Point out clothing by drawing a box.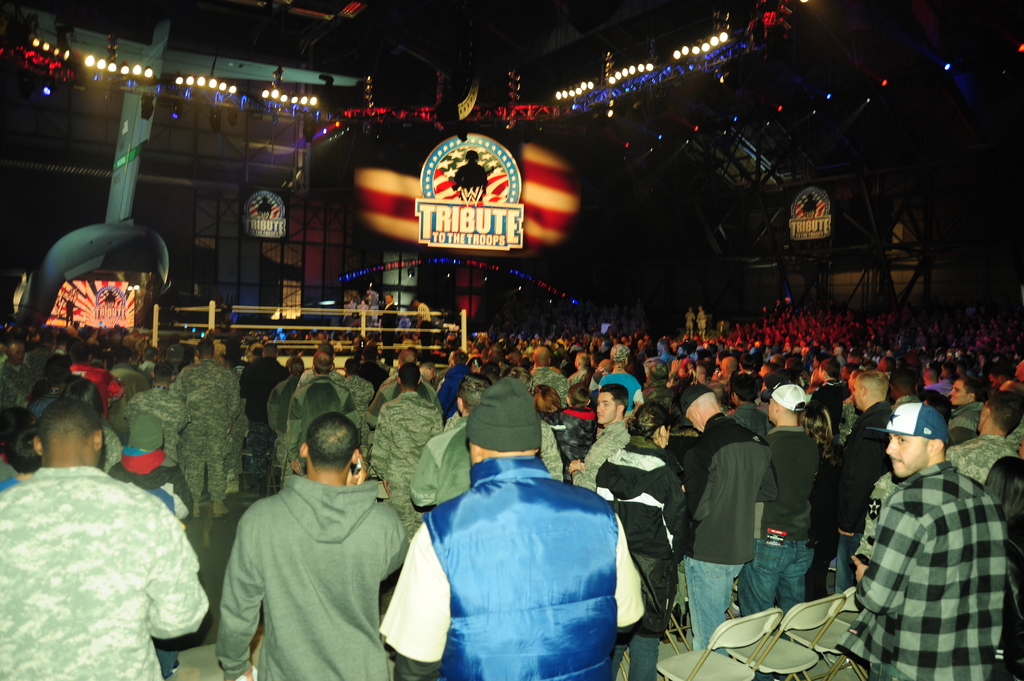
bbox=[103, 445, 196, 673].
